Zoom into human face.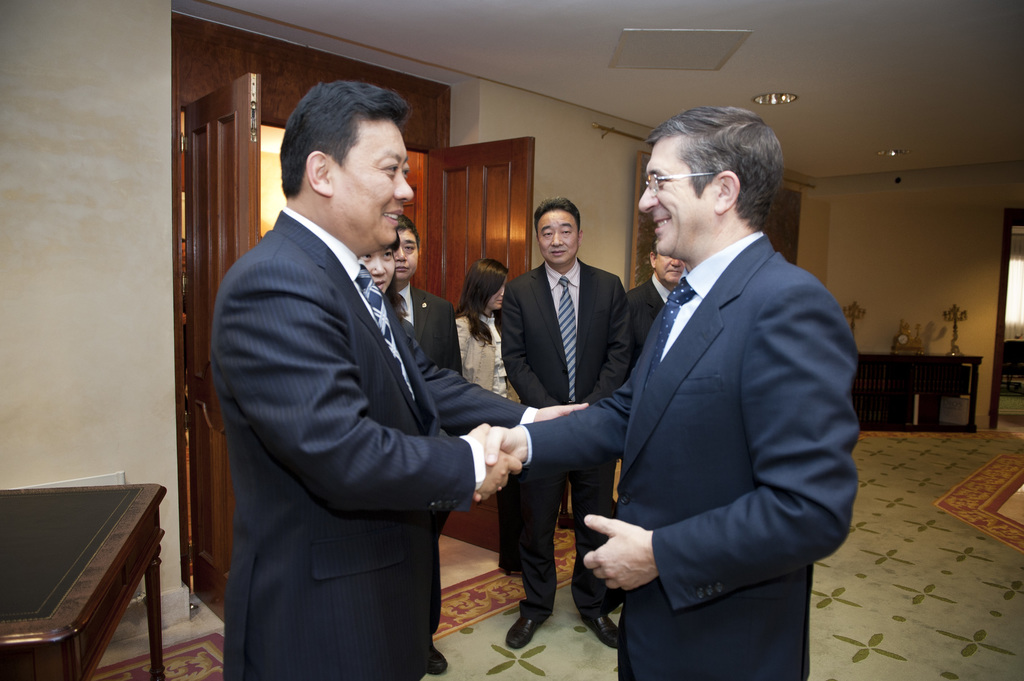
Zoom target: 541,211,577,265.
